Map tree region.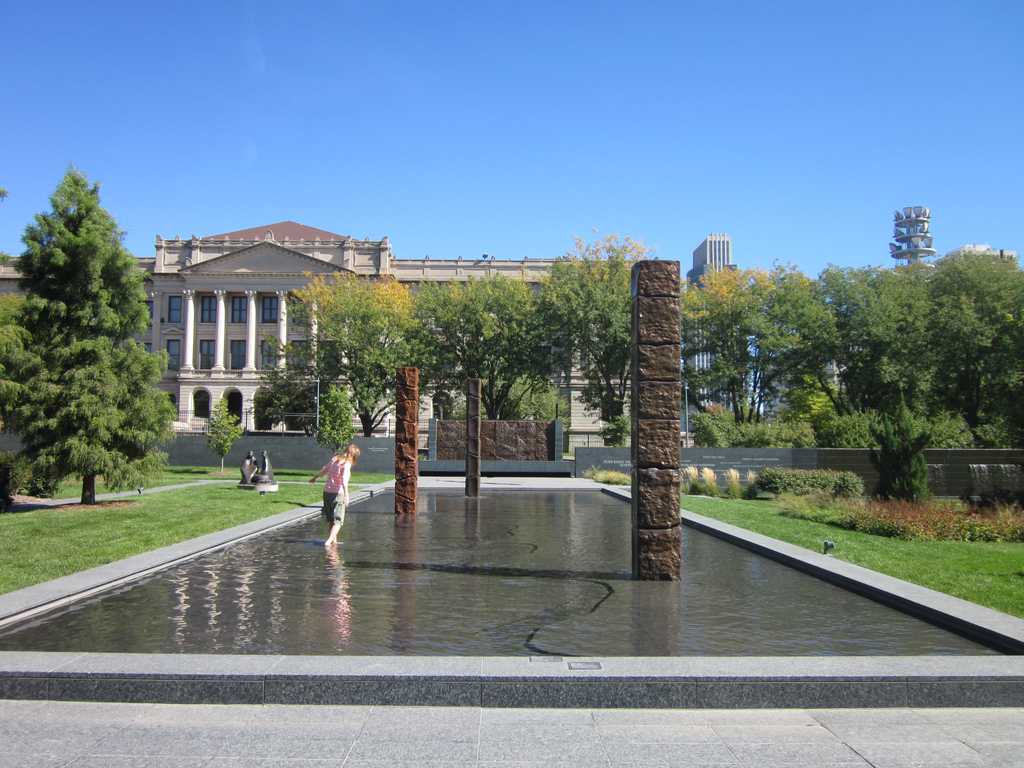
Mapped to box(0, 172, 170, 507).
